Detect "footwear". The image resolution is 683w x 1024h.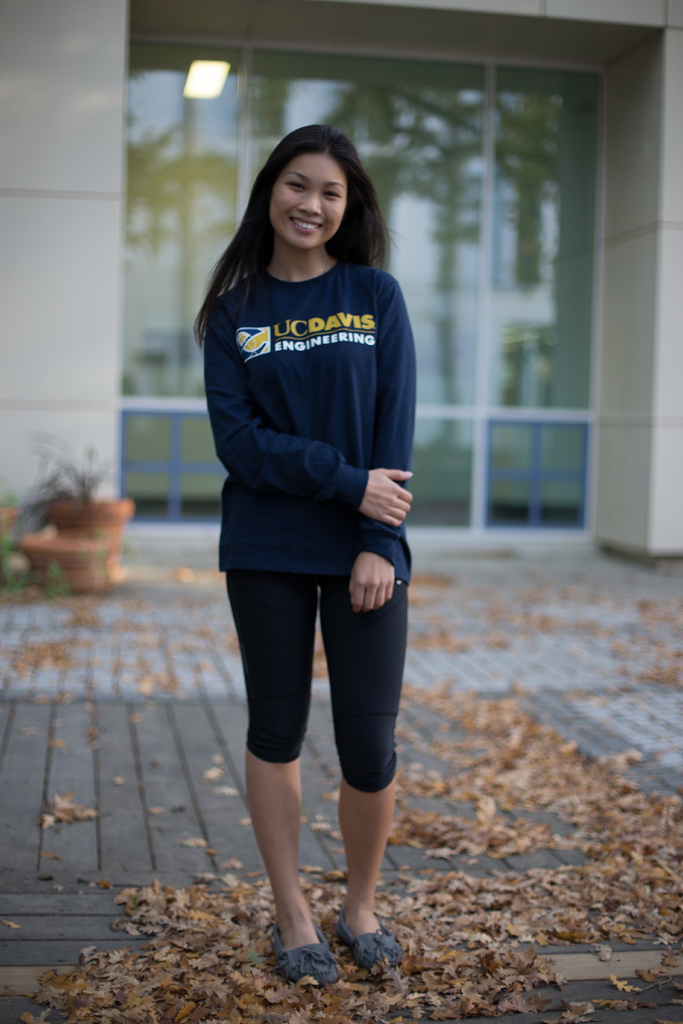
344,910,404,970.
